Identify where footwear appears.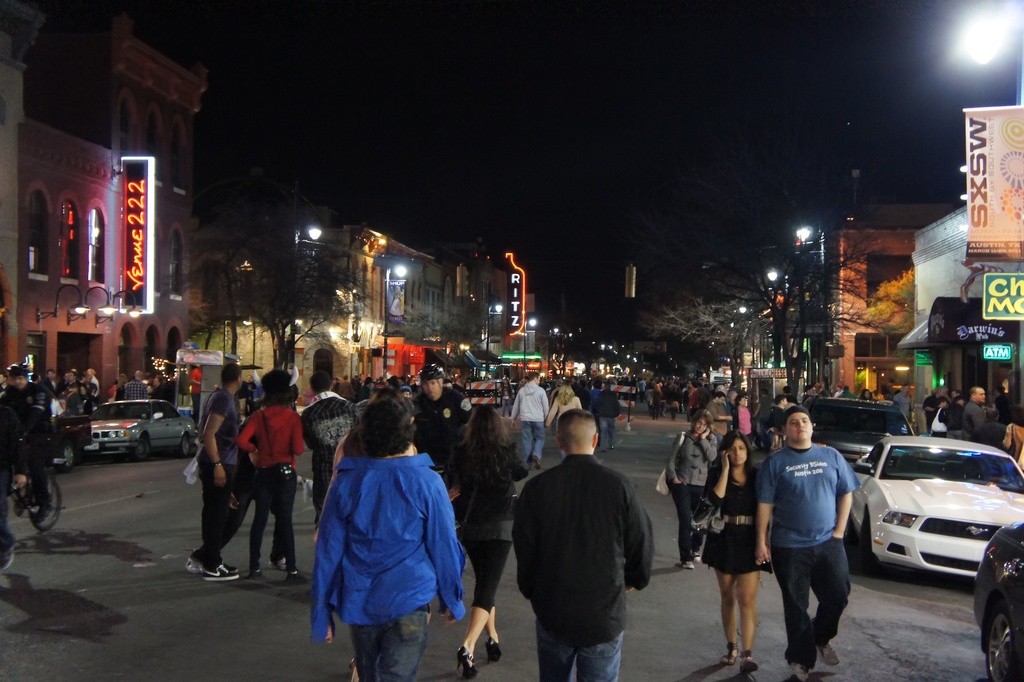
Appears at {"left": 818, "top": 643, "right": 839, "bottom": 665}.
